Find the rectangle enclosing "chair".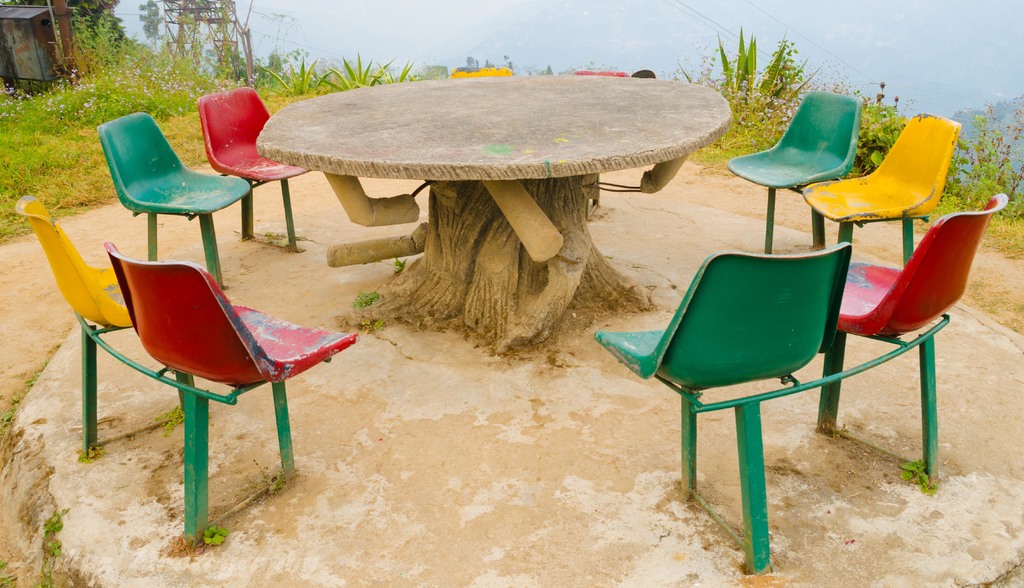
x1=728 y1=92 x2=861 y2=258.
